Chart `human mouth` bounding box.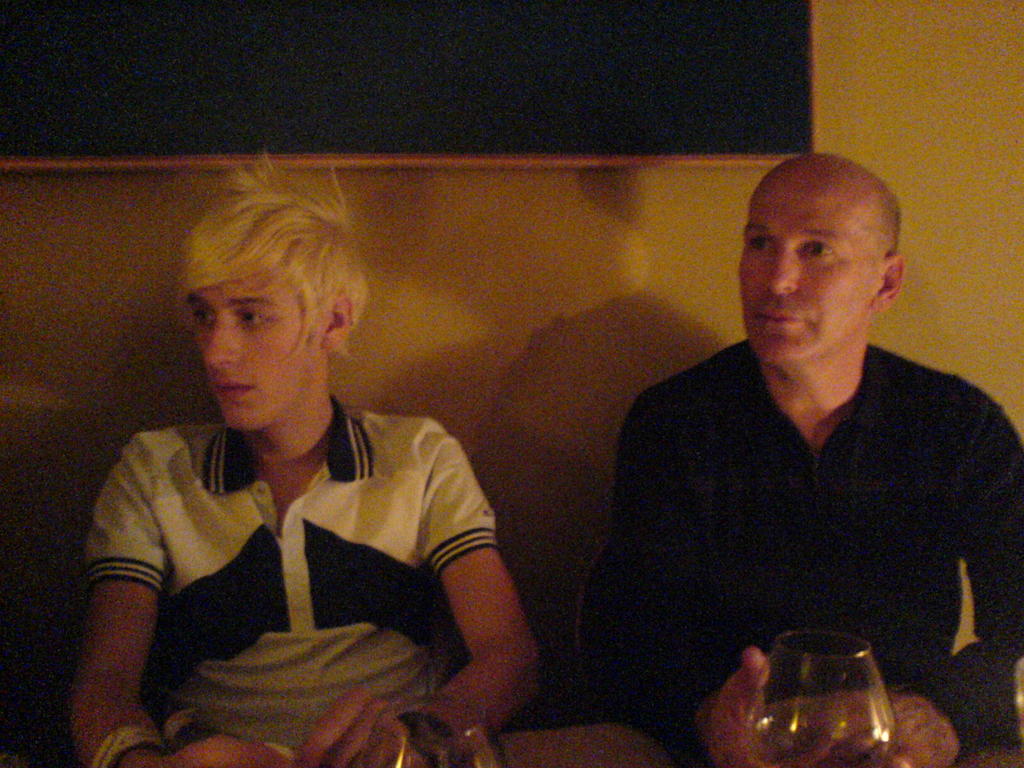
Charted: left=754, top=301, right=804, bottom=332.
